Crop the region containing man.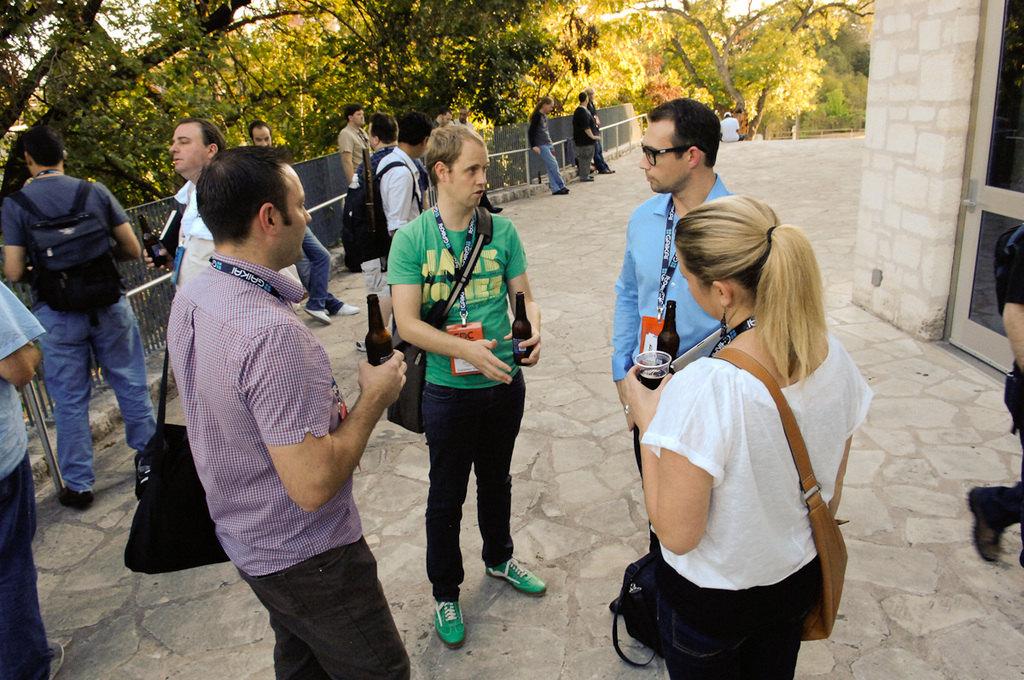
Crop region: bbox=(573, 90, 595, 182).
